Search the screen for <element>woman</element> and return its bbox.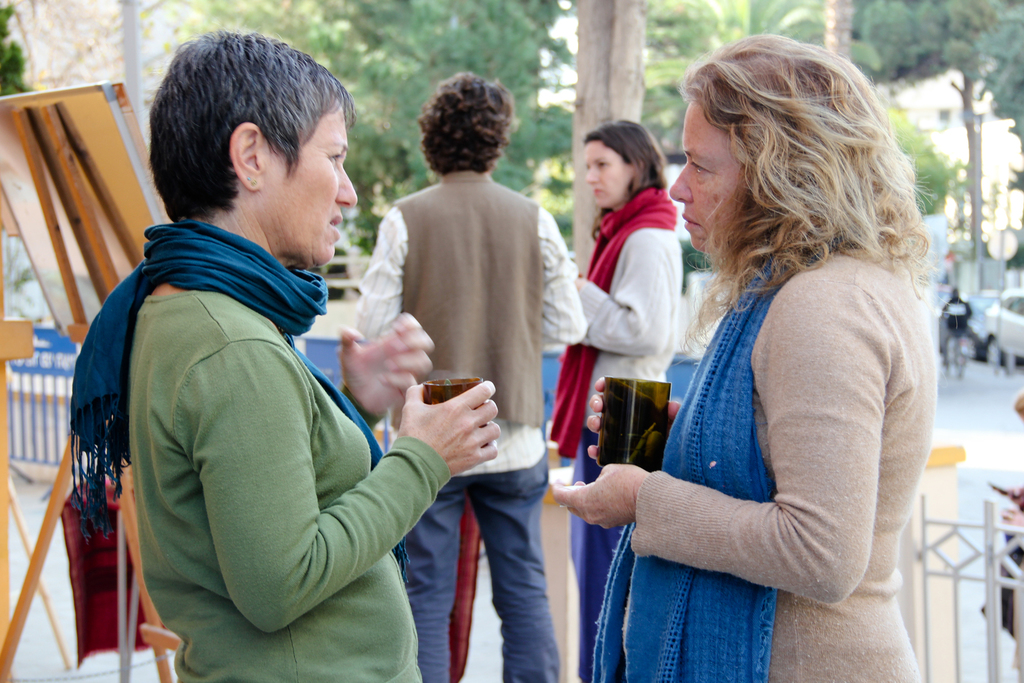
Found: select_region(554, 122, 683, 598).
